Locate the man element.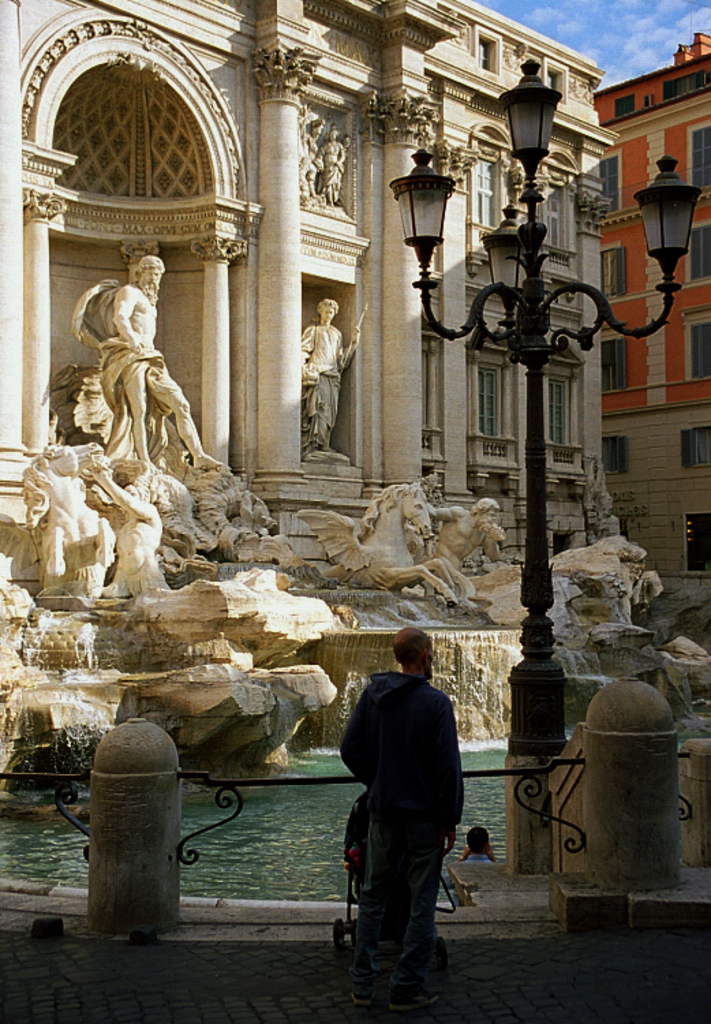
Element bbox: pyautogui.locateOnScreen(287, 302, 353, 445).
